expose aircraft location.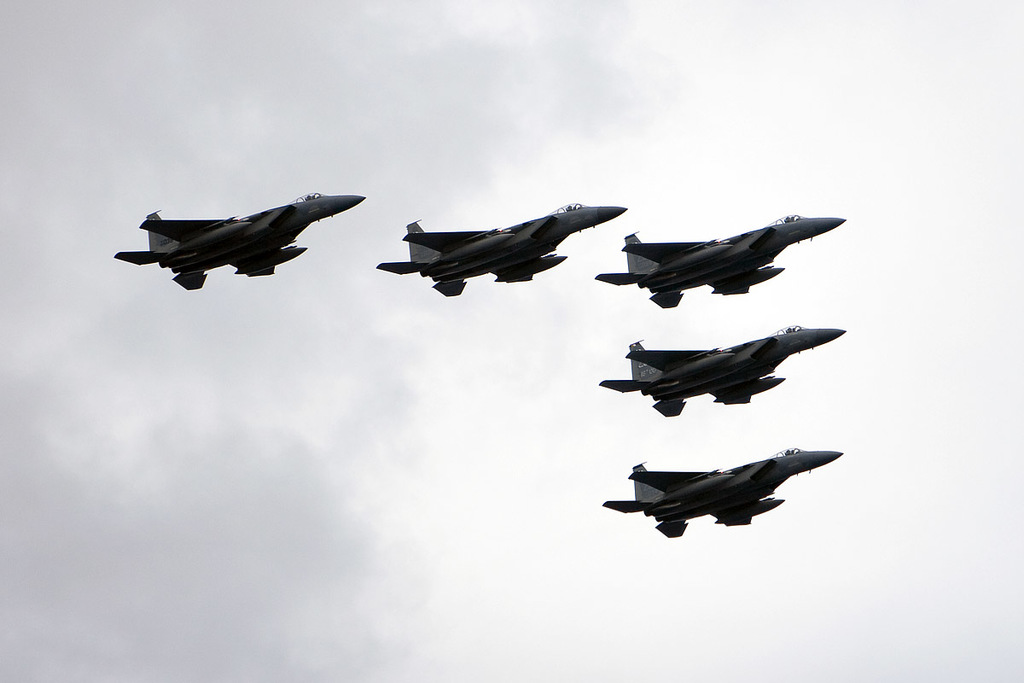
Exposed at 592,213,845,307.
